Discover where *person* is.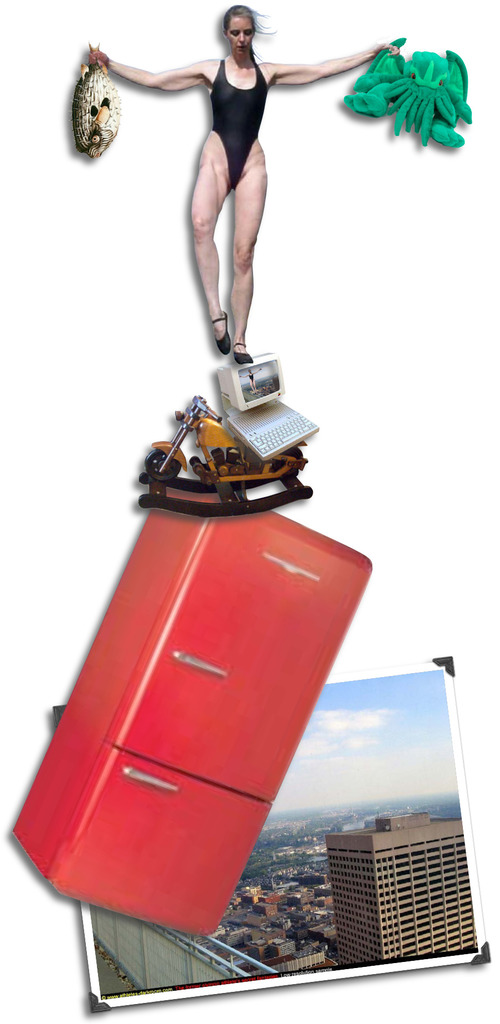
Discovered at bbox=(89, 6, 378, 317).
